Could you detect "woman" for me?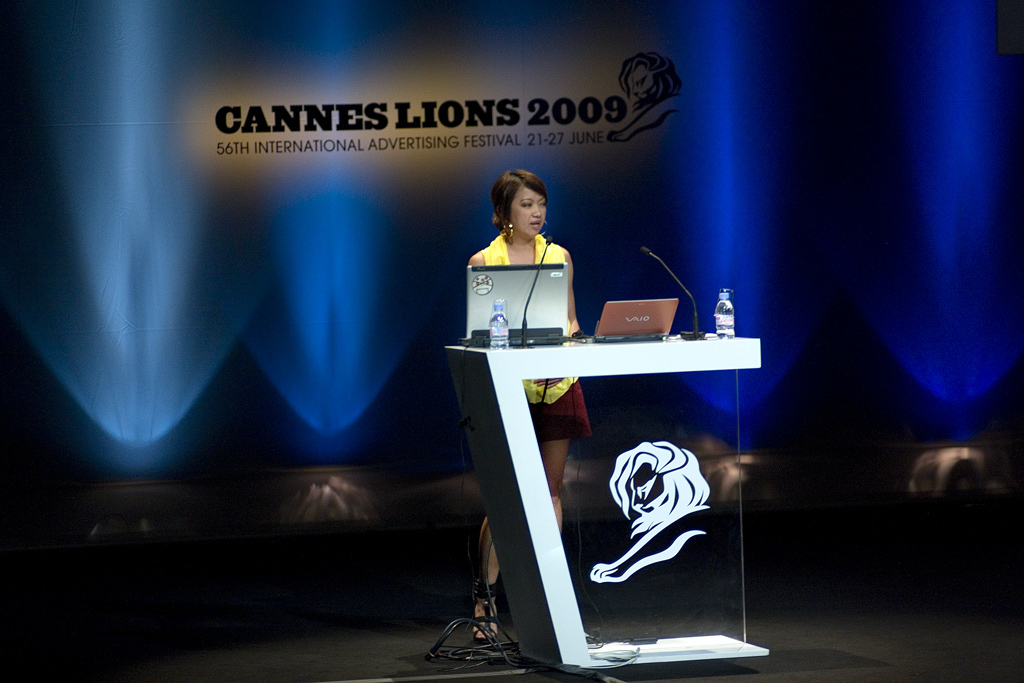
Detection result: BBox(467, 170, 592, 638).
